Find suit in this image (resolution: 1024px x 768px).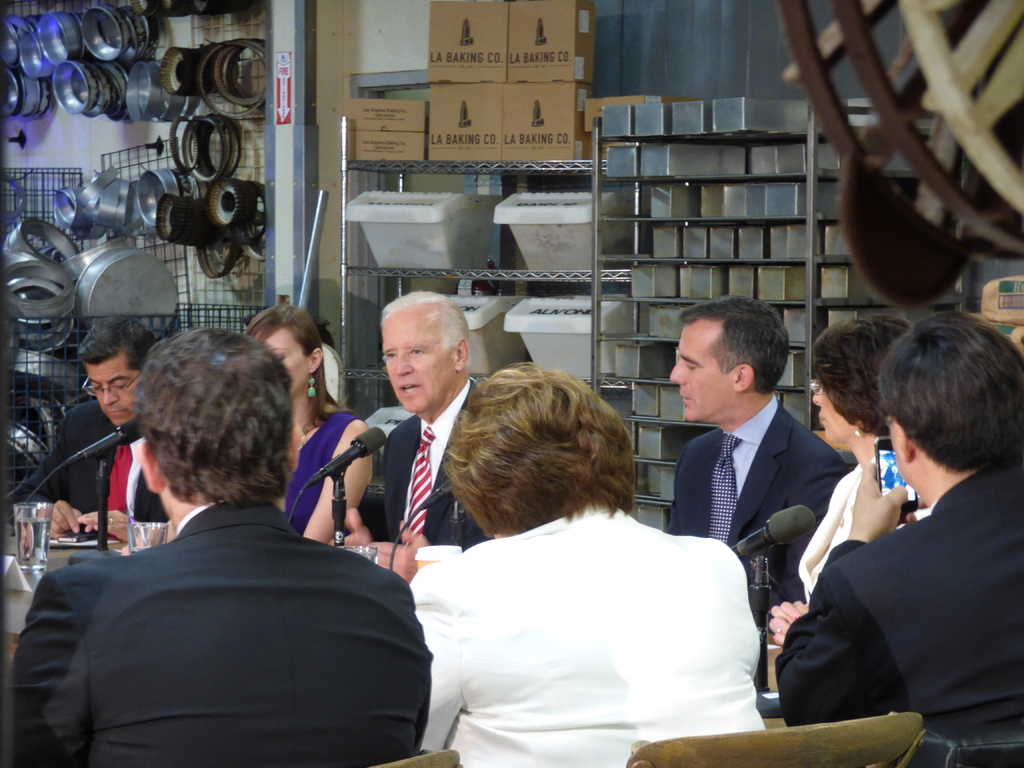
bbox=[36, 403, 172, 540].
